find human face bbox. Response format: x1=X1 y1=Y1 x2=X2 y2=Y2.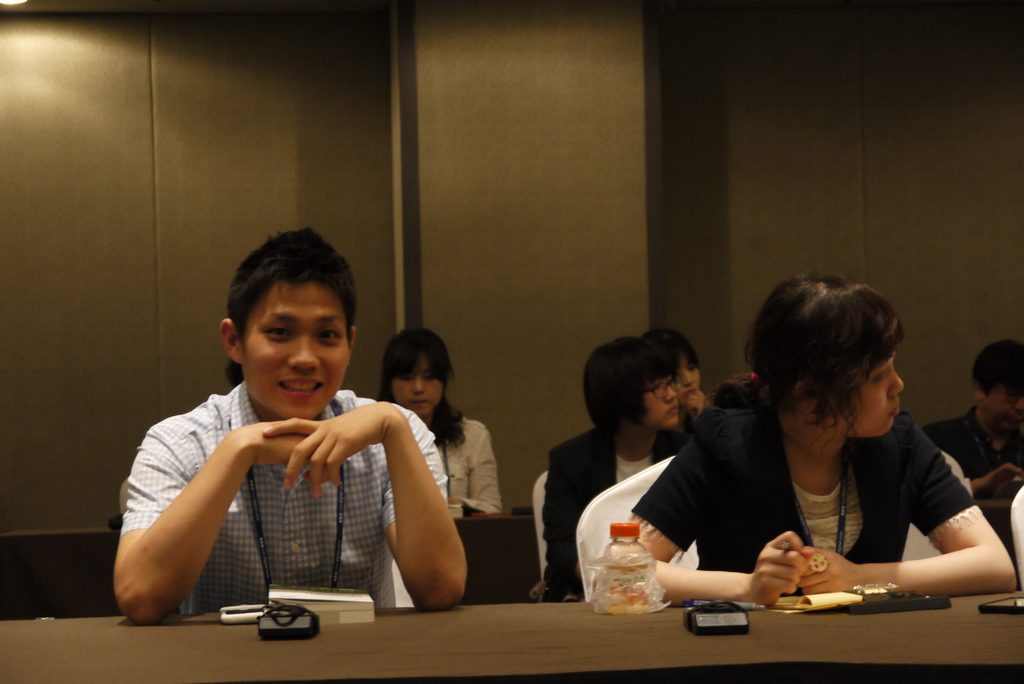
x1=814 y1=350 x2=908 y2=444.
